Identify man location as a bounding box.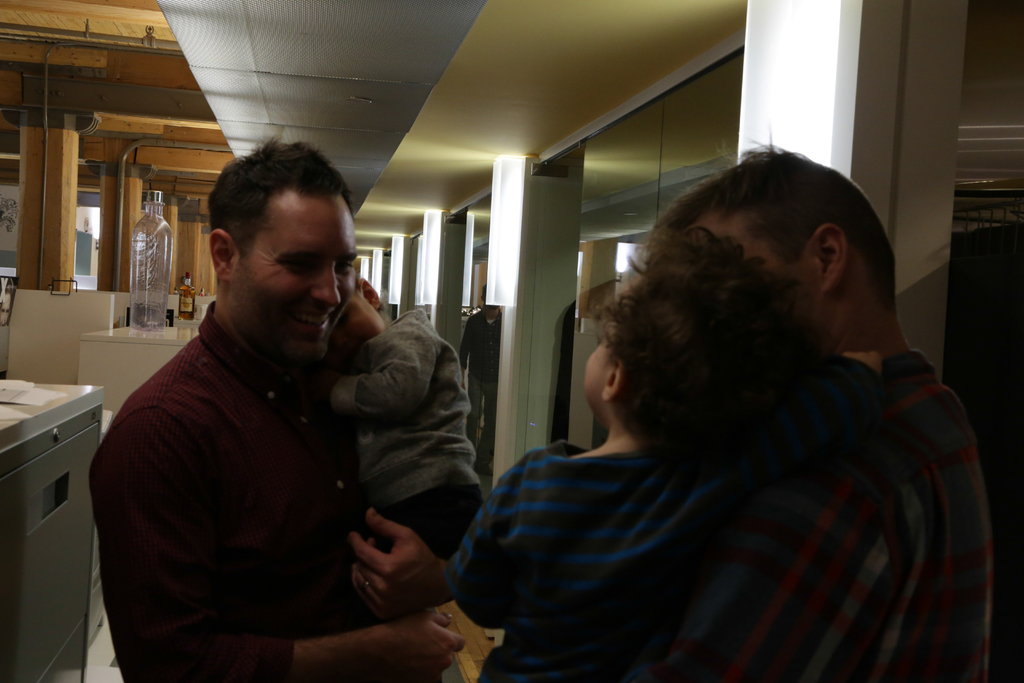
80 147 488 670.
